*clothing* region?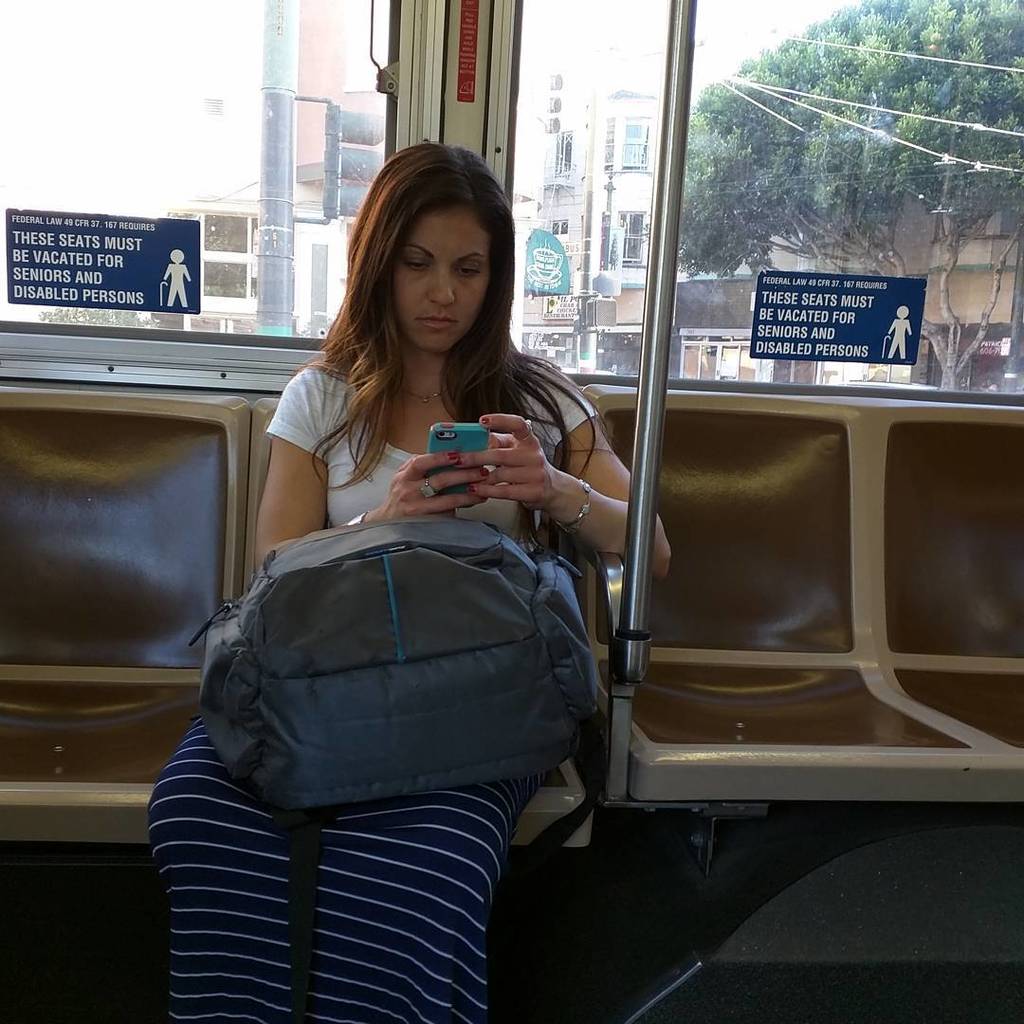
(141,363,601,1023)
